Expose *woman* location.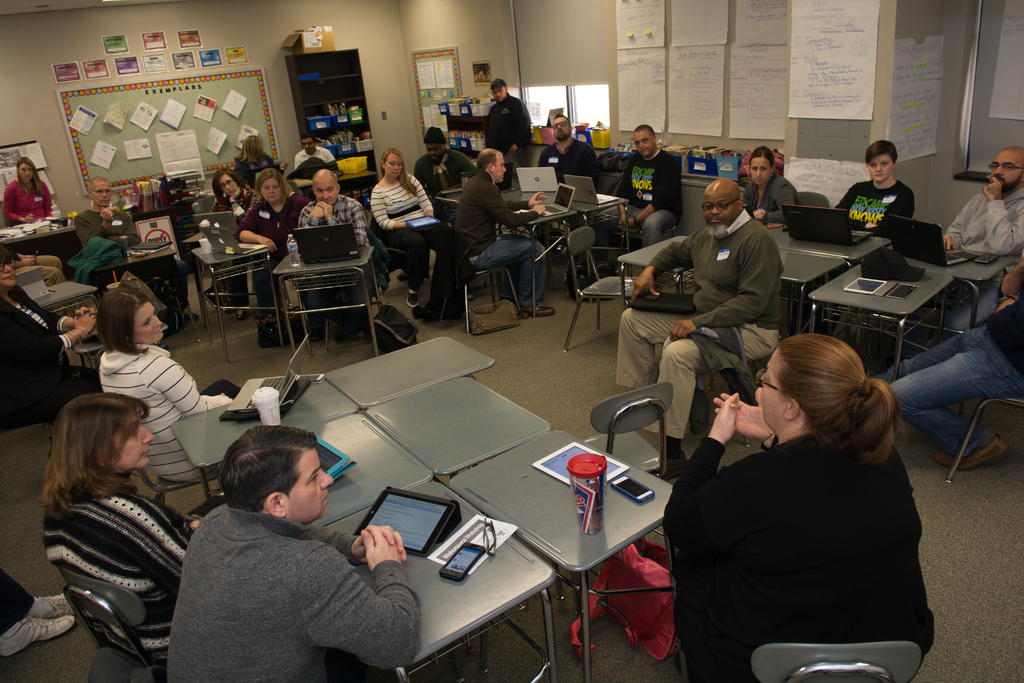
Exposed at detection(370, 149, 435, 308).
